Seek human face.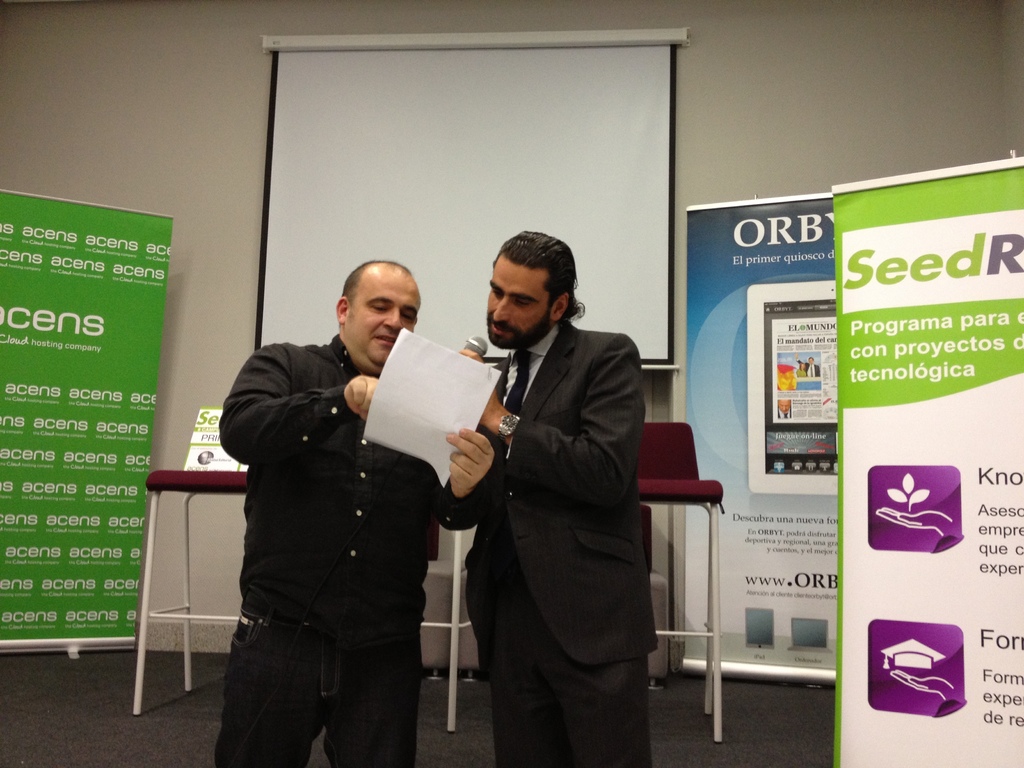
(left=348, top=278, right=422, bottom=362).
